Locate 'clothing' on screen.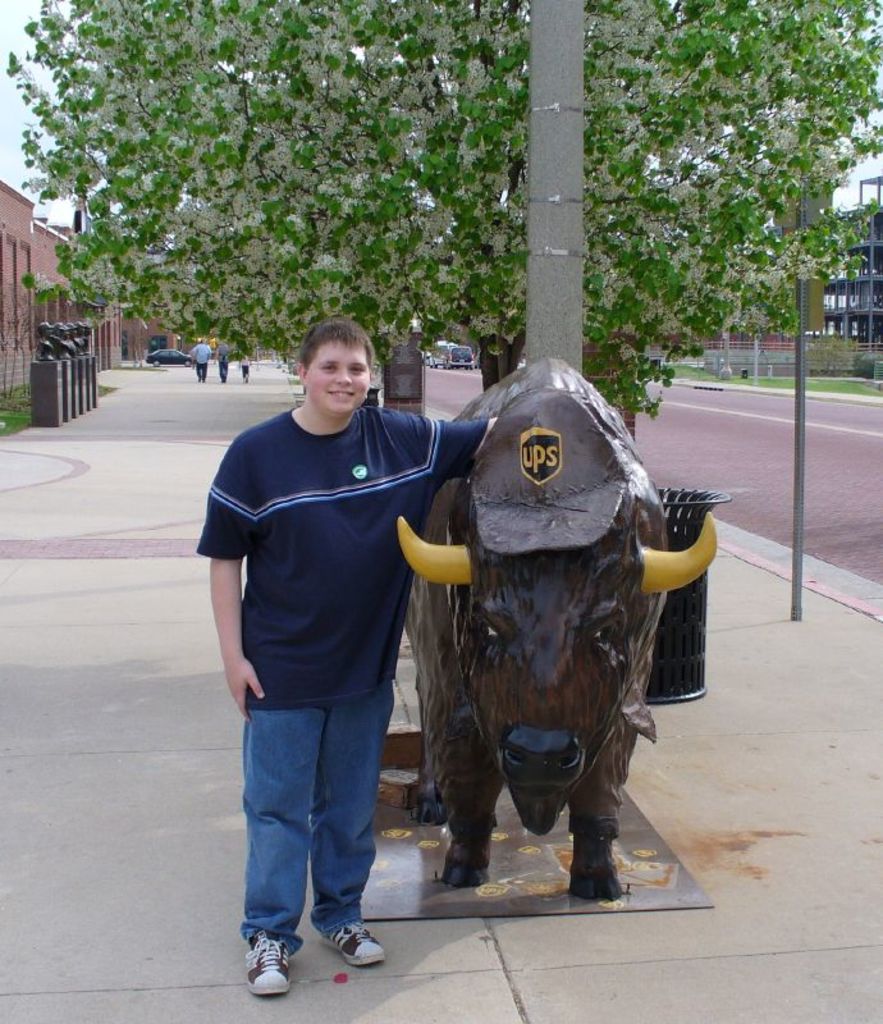
On screen at left=237, top=351, right=252, bottom=369.
